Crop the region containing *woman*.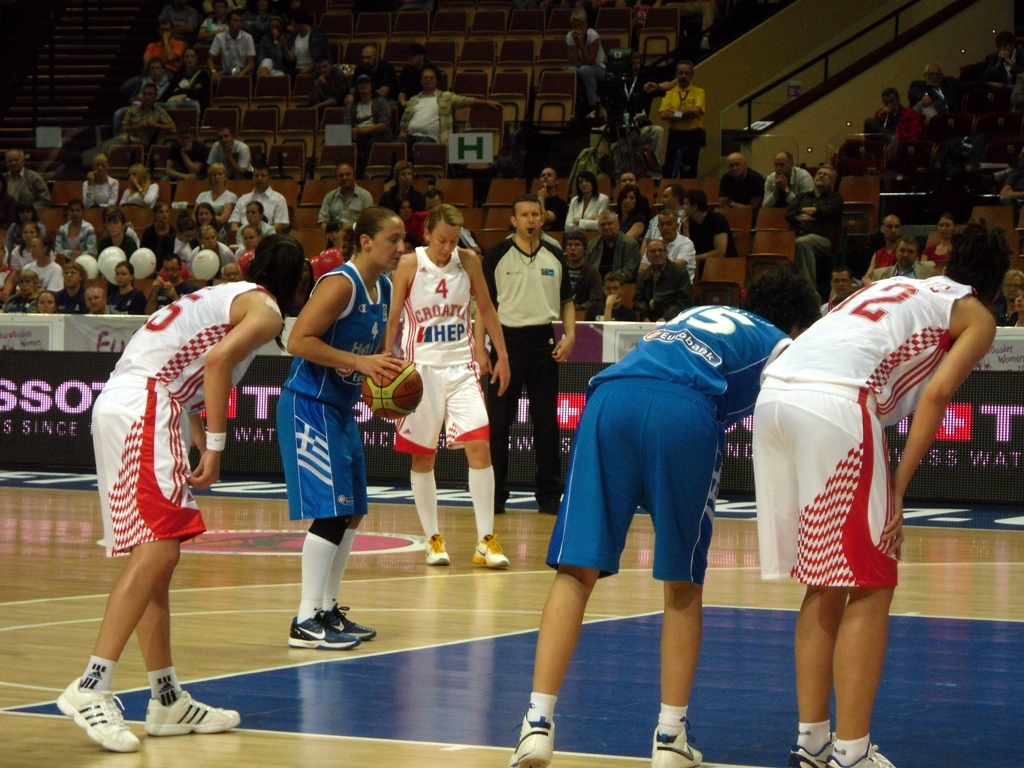
Crop region: [281, 220, 429, 657].
